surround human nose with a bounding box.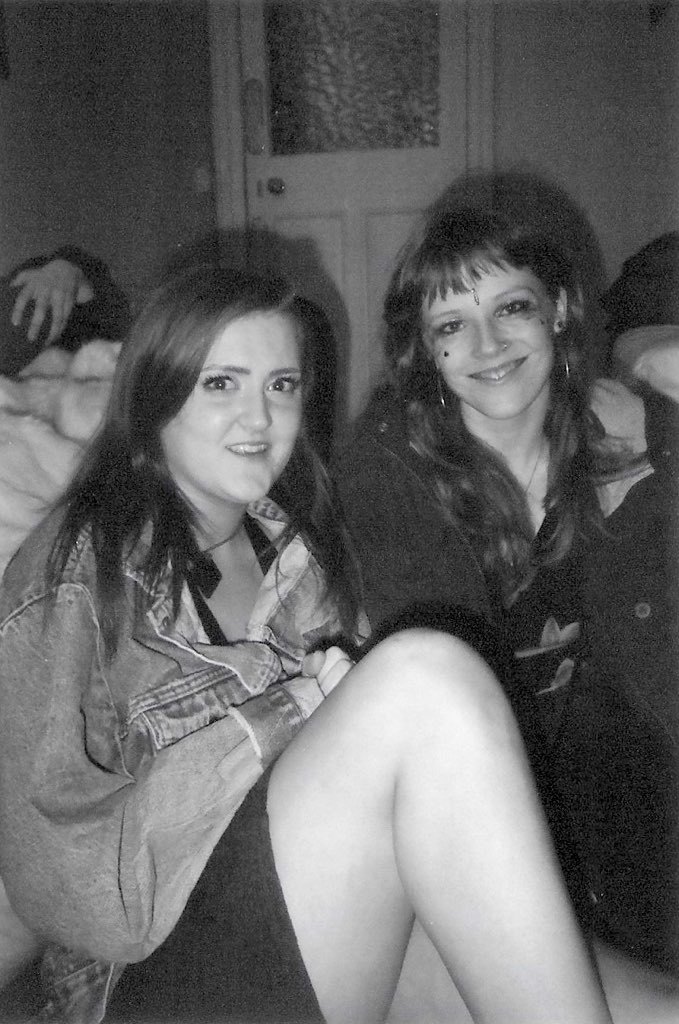
<bbox>471, 320, 512, 363</bbox>.
